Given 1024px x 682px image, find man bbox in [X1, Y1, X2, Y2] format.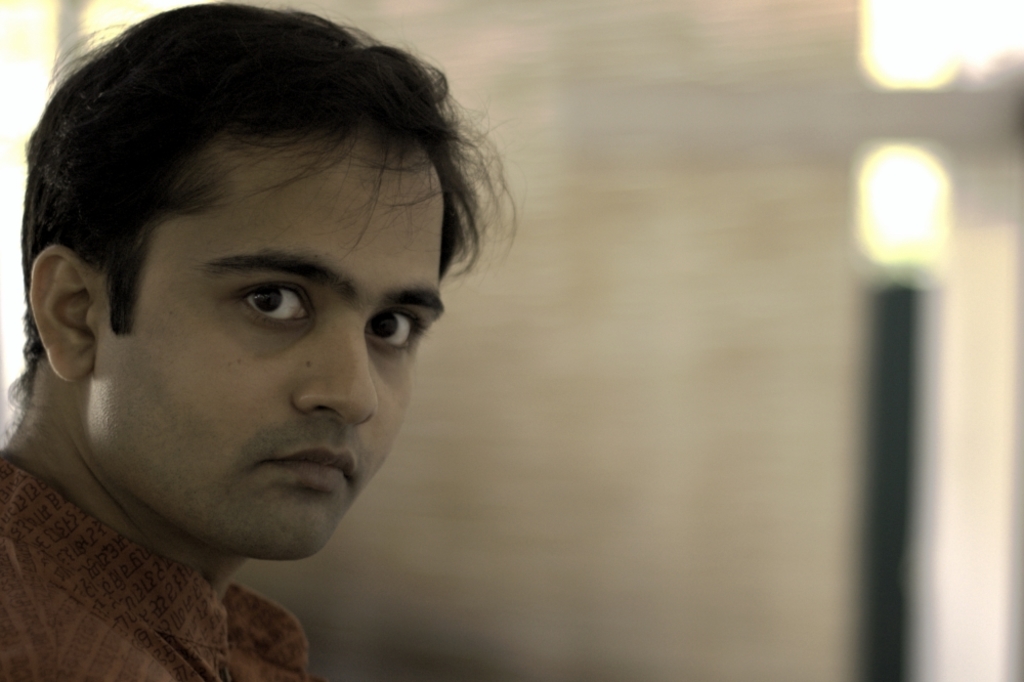
[0, 0, 623, 681].
